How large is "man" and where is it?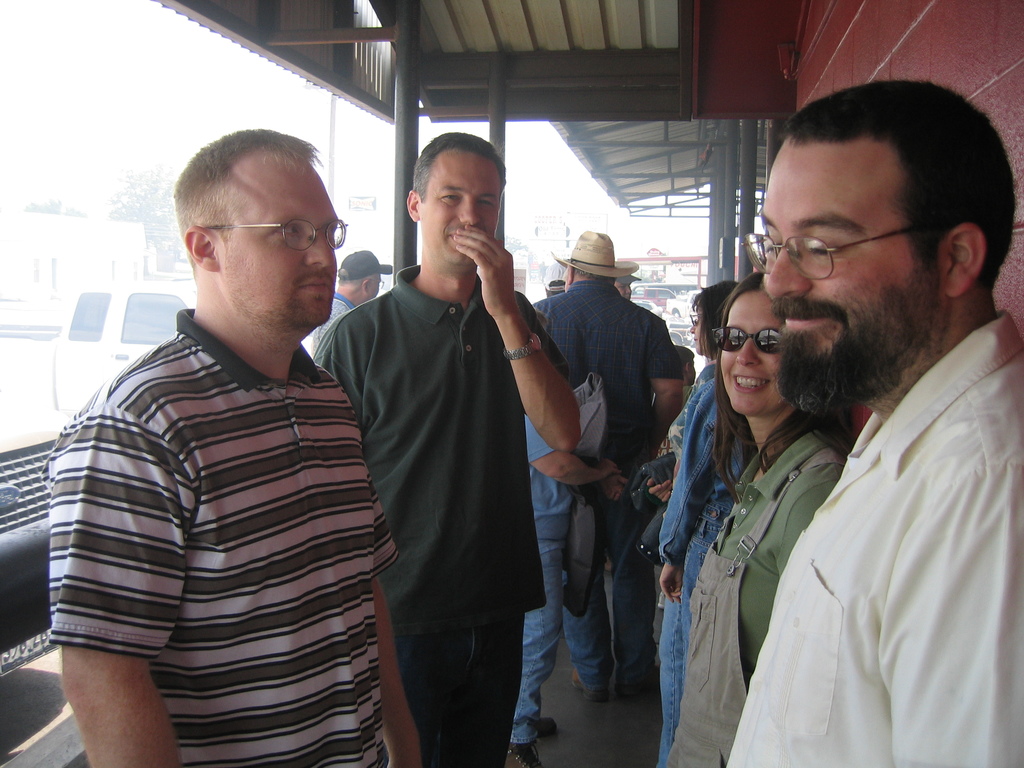
Bounding box: {"x1": 696, "y1": 49, "x2": 1023, "y2": 767}.
